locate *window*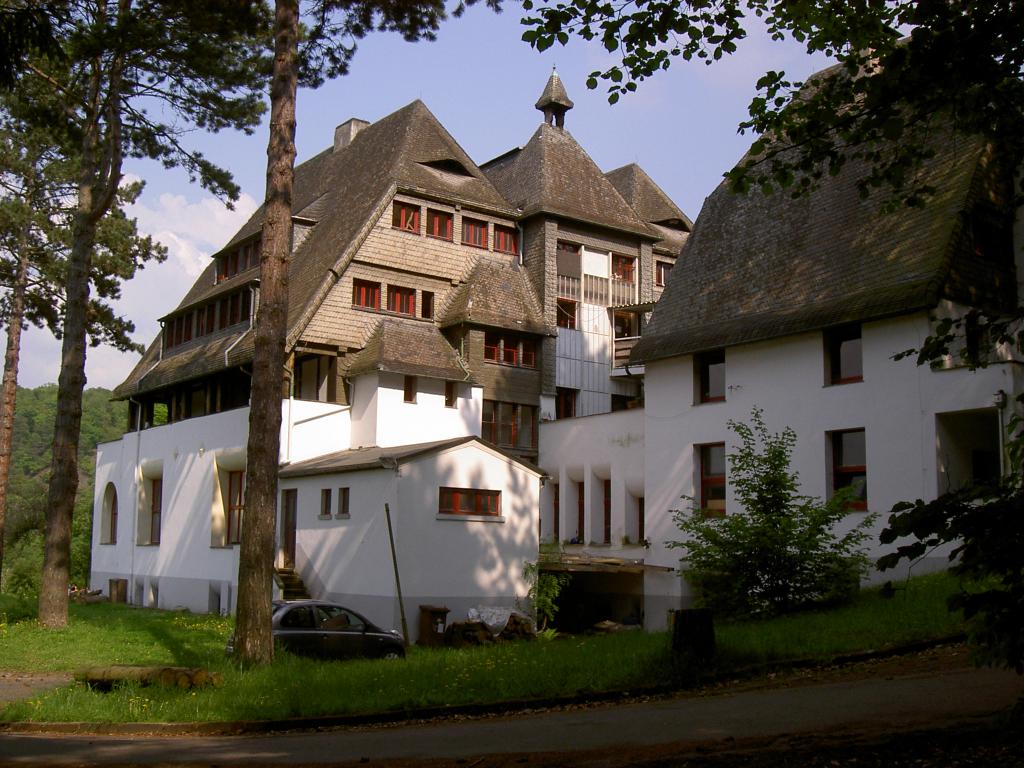
bbox(554, 296, 575, 332)
